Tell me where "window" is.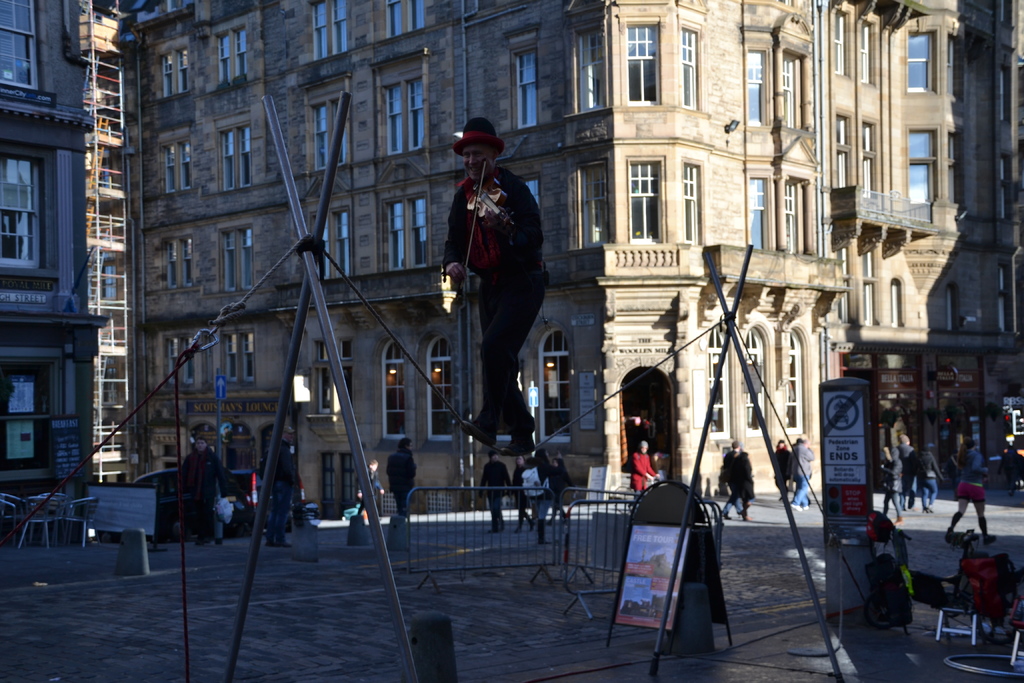
"window" is at (x1=311, y1=95, x2=347, y2=169).
